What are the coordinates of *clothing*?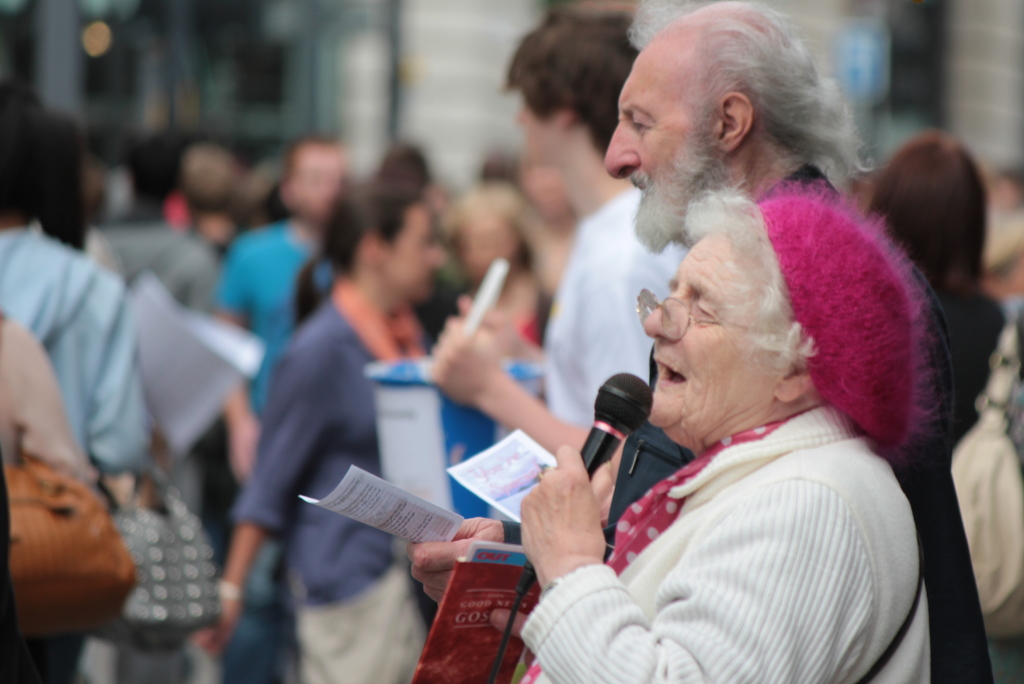
650,160,997,683.
